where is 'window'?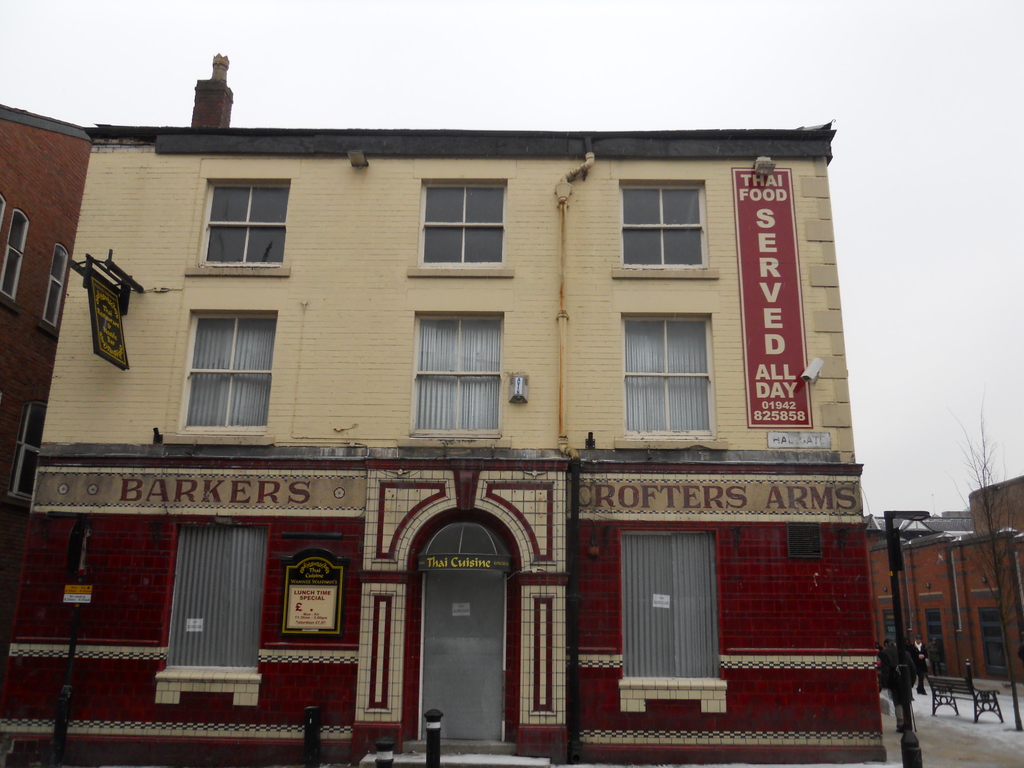
bbox(924, 608, 946, 664).
